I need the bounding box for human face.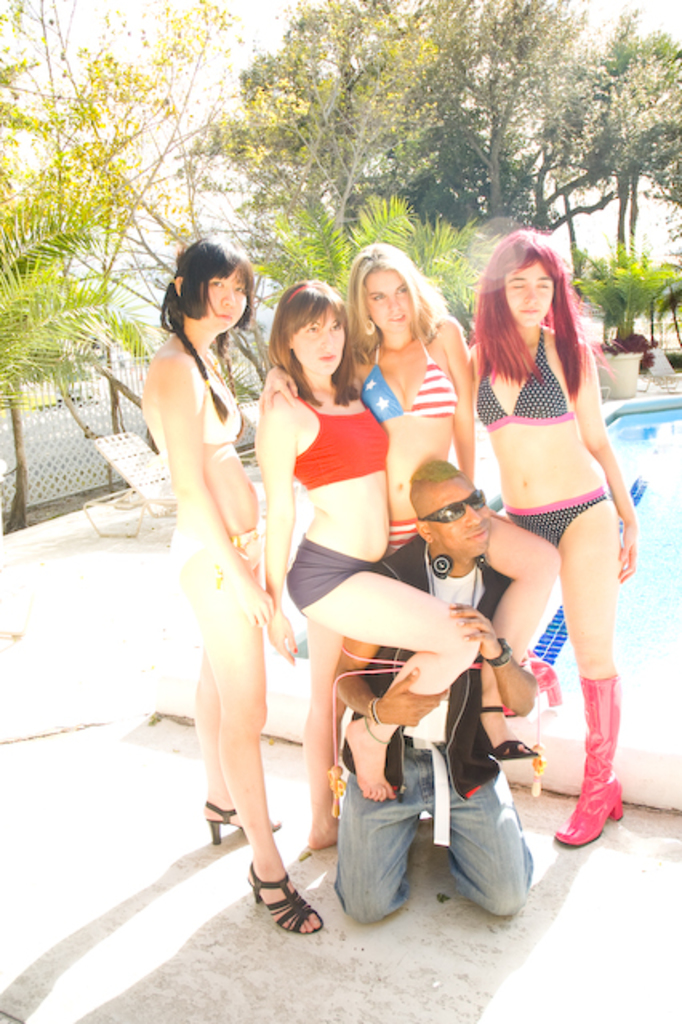
Here it is: <box>365,256,419,336</box>.
